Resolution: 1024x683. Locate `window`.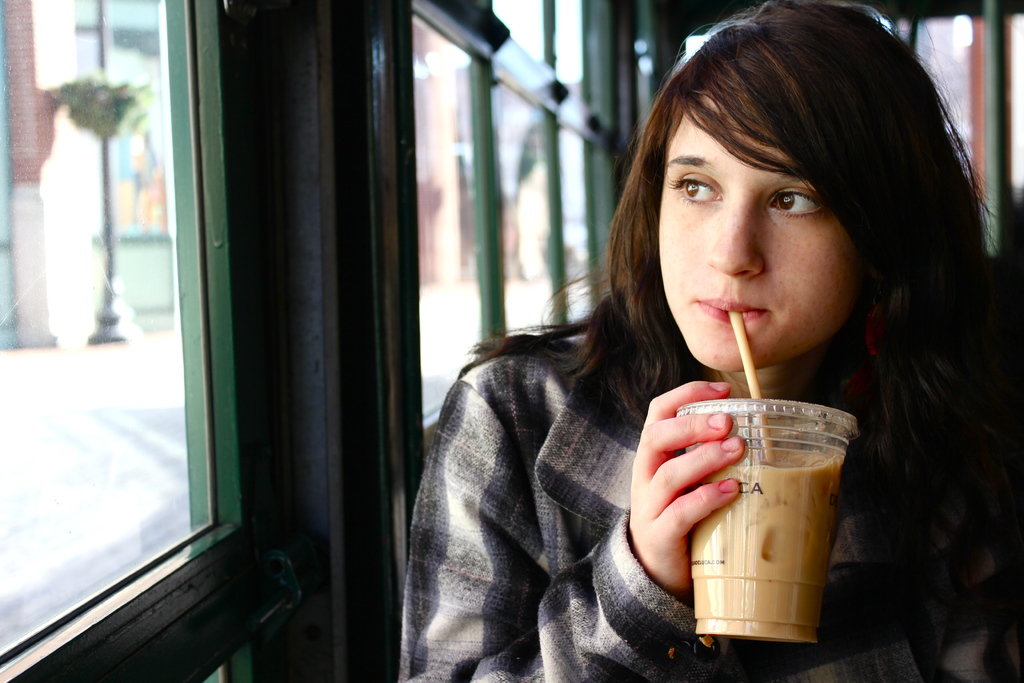
<box>38,12,248,615</box>.
